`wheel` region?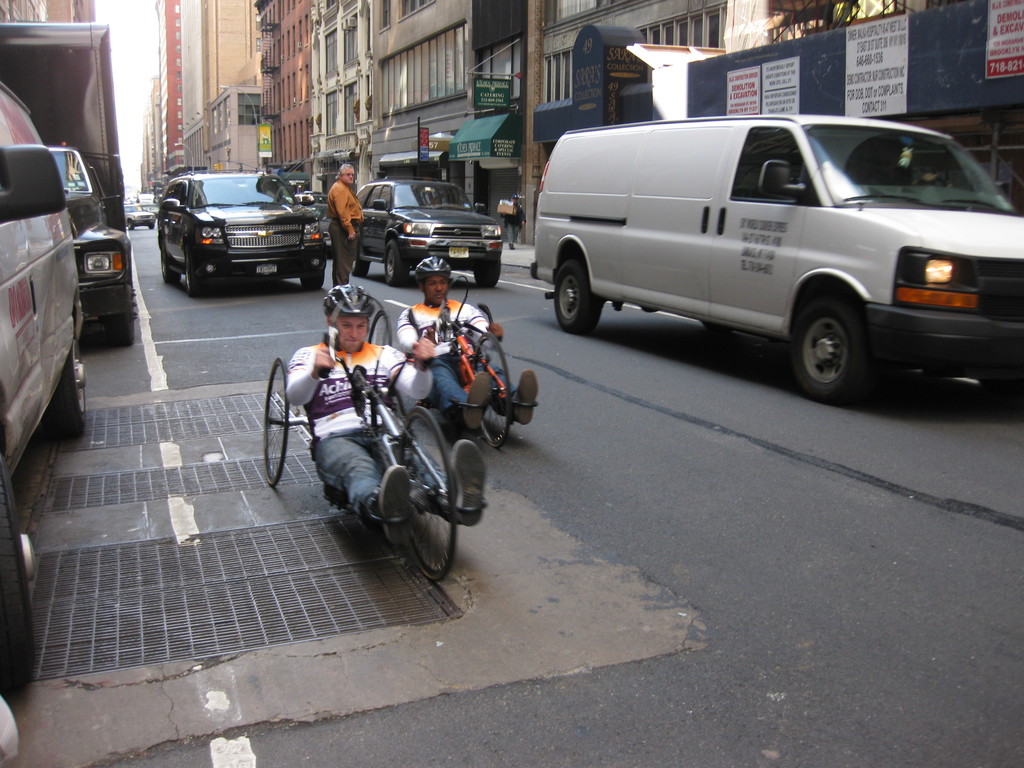
box(785, 286, 872, 417)
